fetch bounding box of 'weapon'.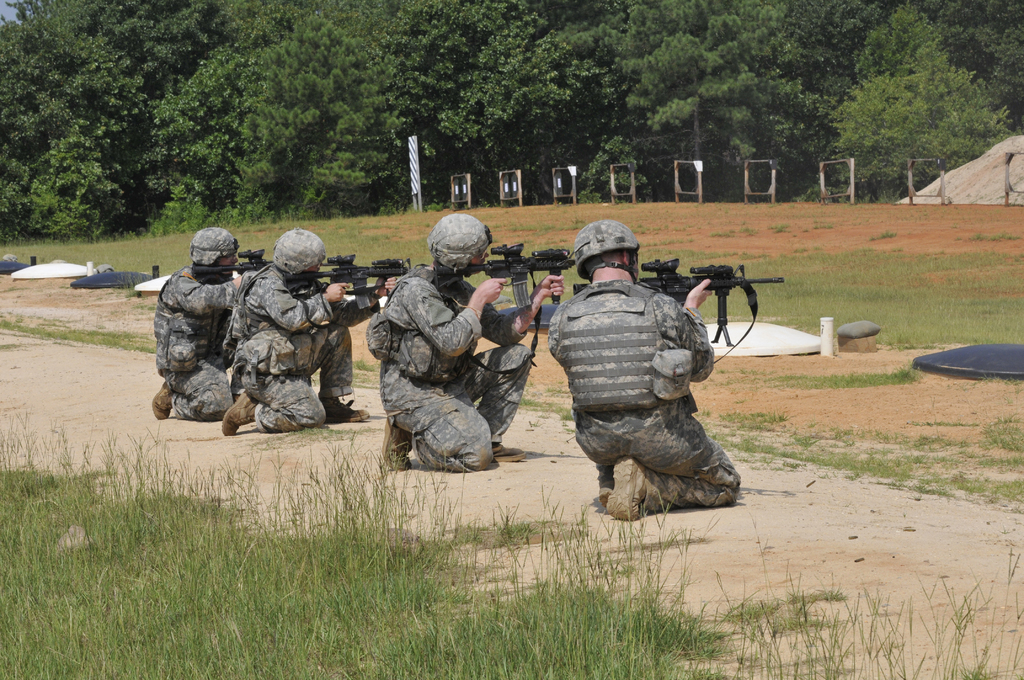
Bbox: [182, 248, 283, 284].
